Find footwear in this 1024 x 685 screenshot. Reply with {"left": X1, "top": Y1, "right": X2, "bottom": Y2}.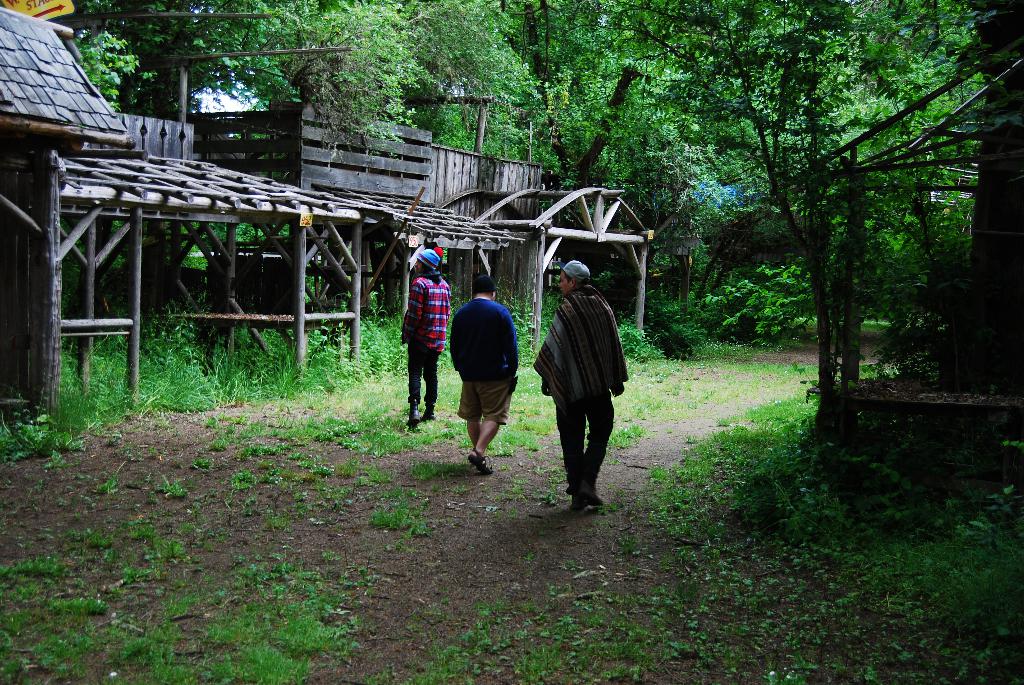
{"left": 588, "top": 493, "right": 605, "bottom": 512}.
